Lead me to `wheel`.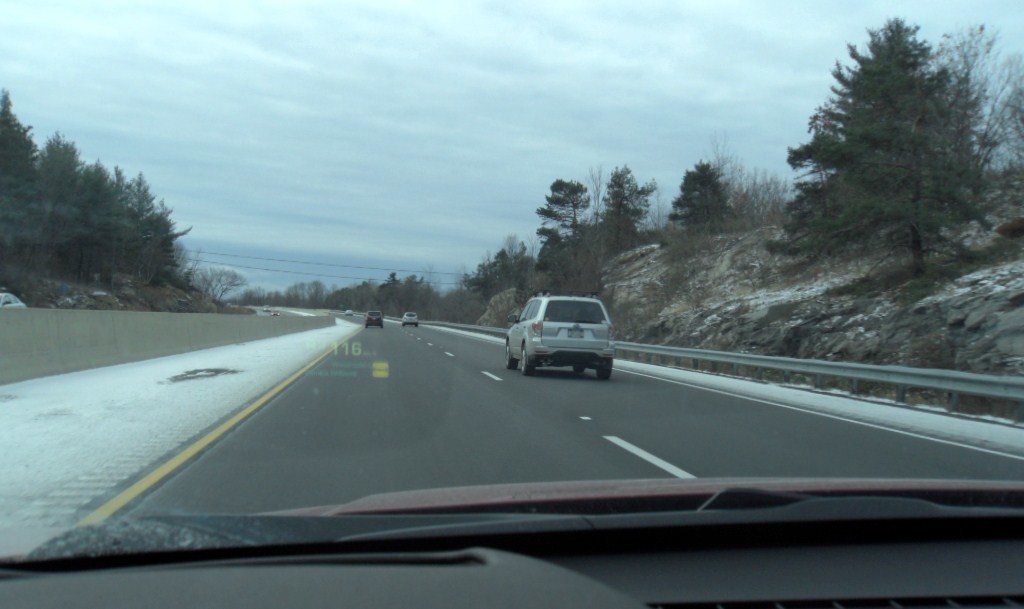
Lead to <box>516,345,531,378</box>.
